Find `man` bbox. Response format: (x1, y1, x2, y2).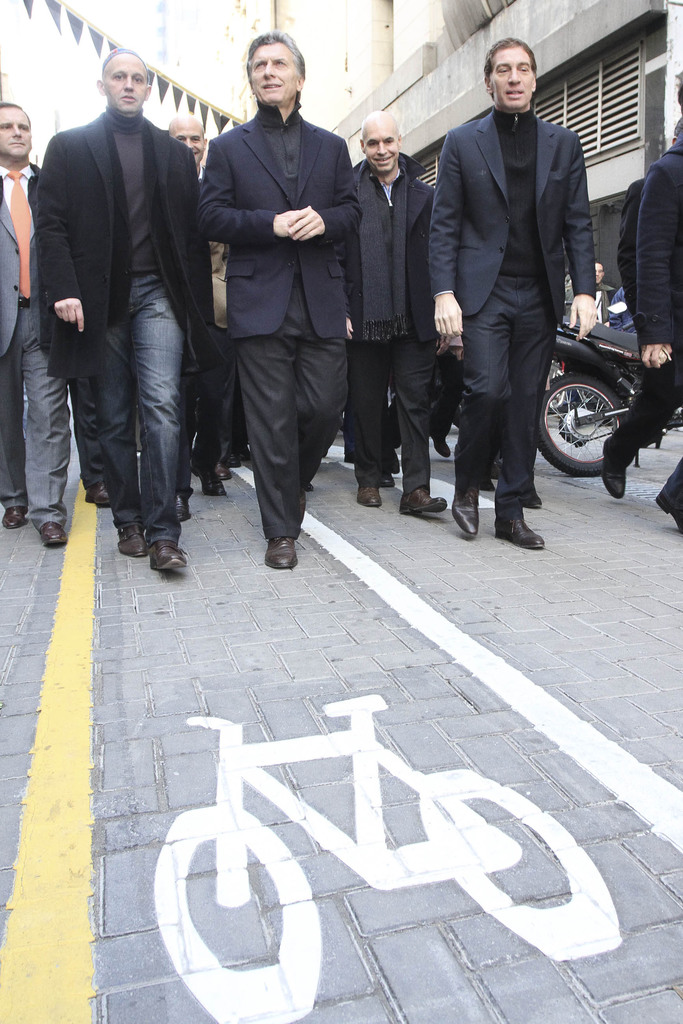
(607, 78, 682, 541).
